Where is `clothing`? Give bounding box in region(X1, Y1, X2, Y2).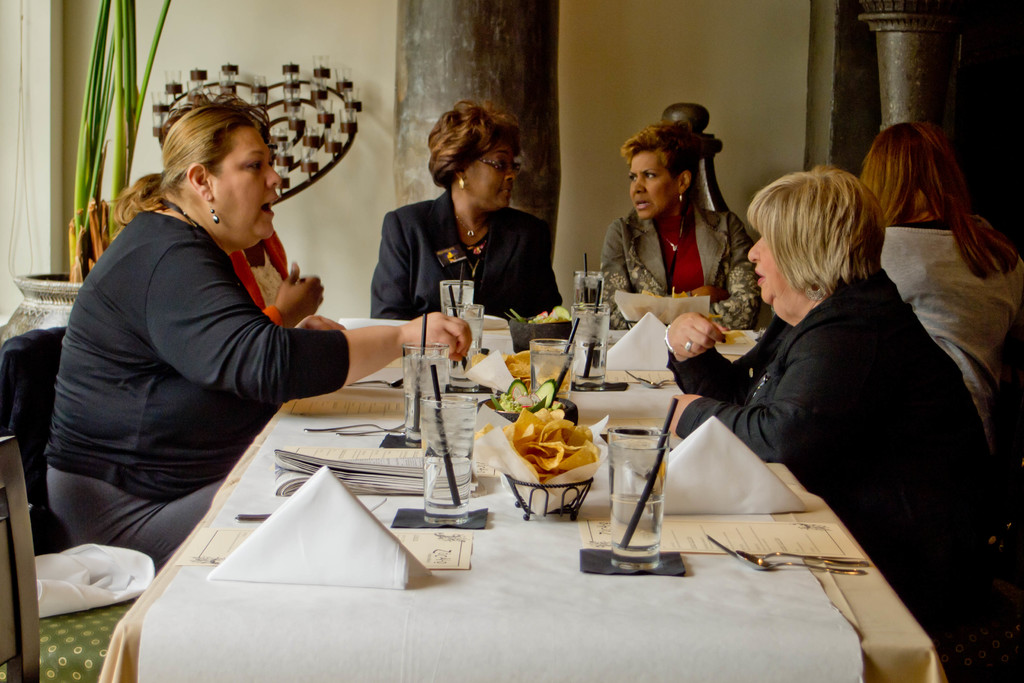
region(664, 270, 1013, 682).
